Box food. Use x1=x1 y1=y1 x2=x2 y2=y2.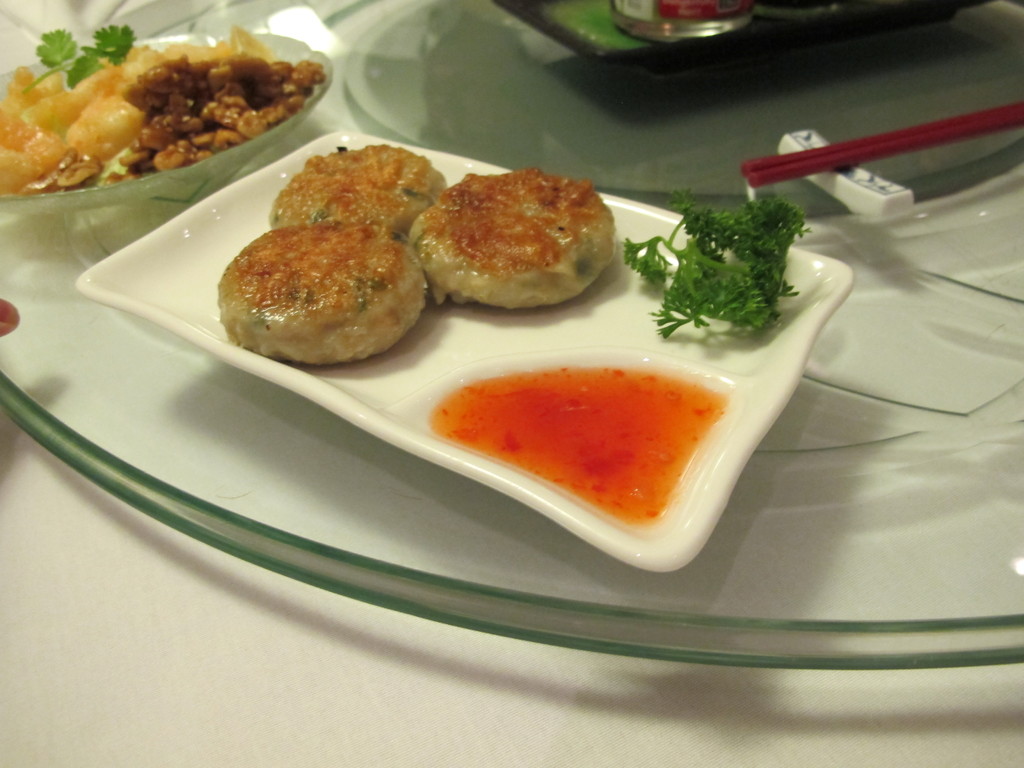
x1=621 y1=195 x2=810 y2=341.
